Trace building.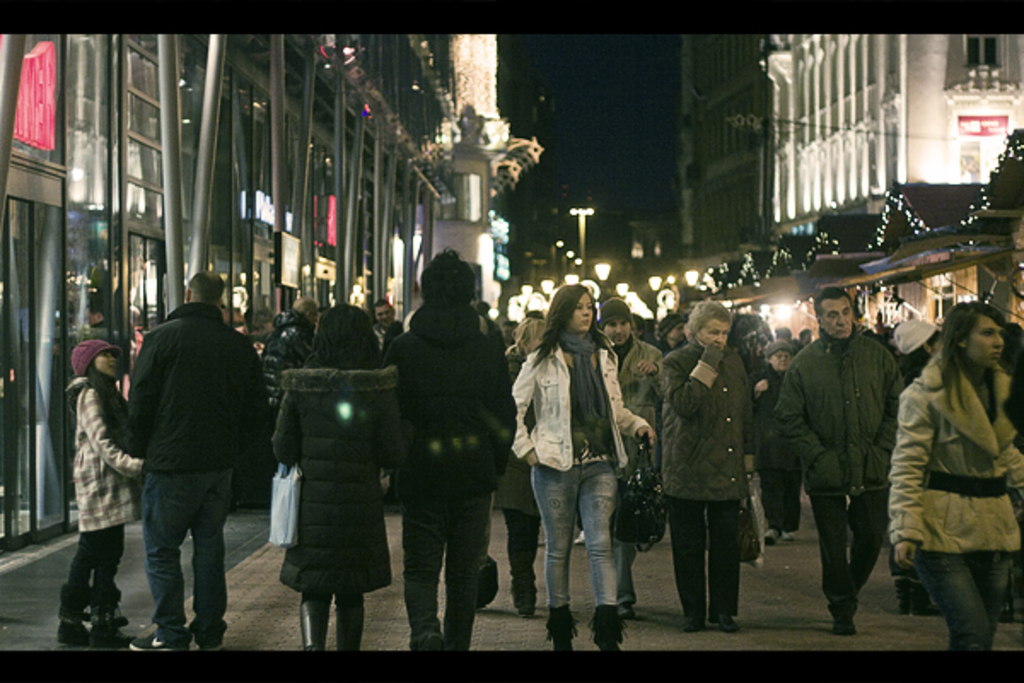
Traced to crop(495, 193, 672, 309).
